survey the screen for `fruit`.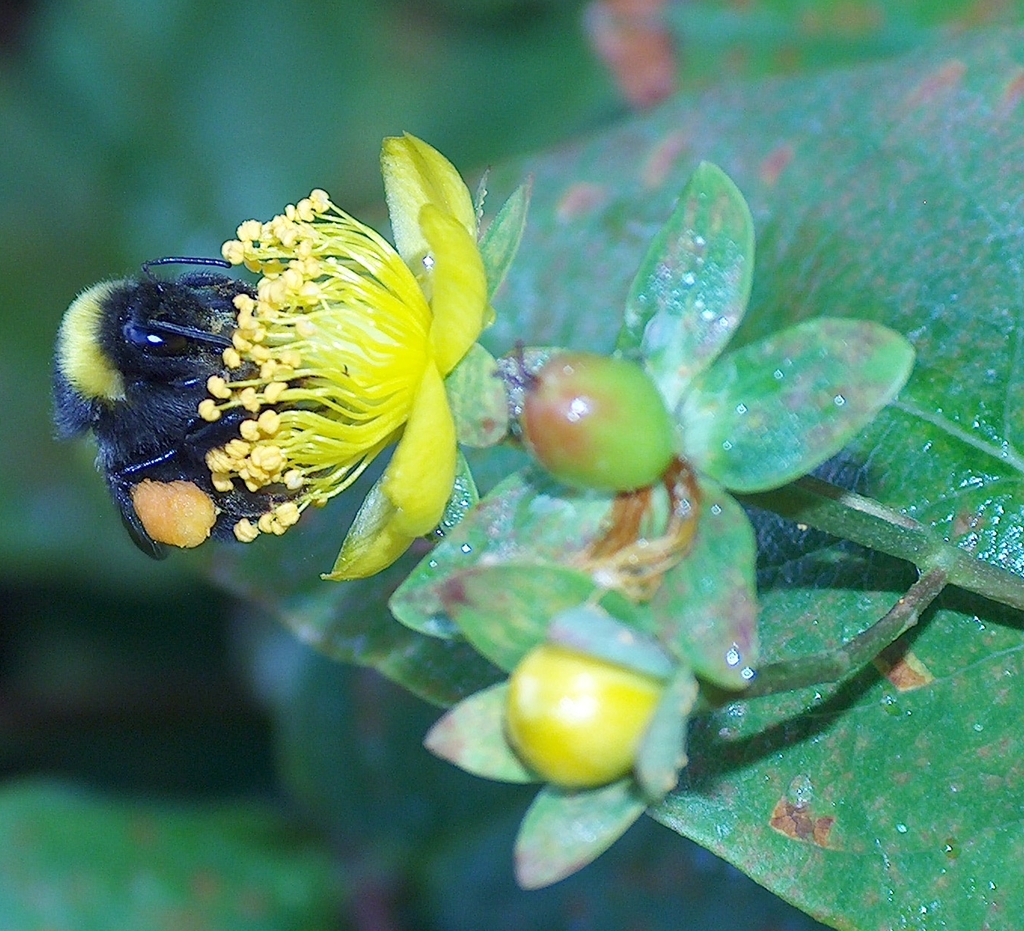
Survey found: (x1=462, y1=629, x2=702, y2=810).
